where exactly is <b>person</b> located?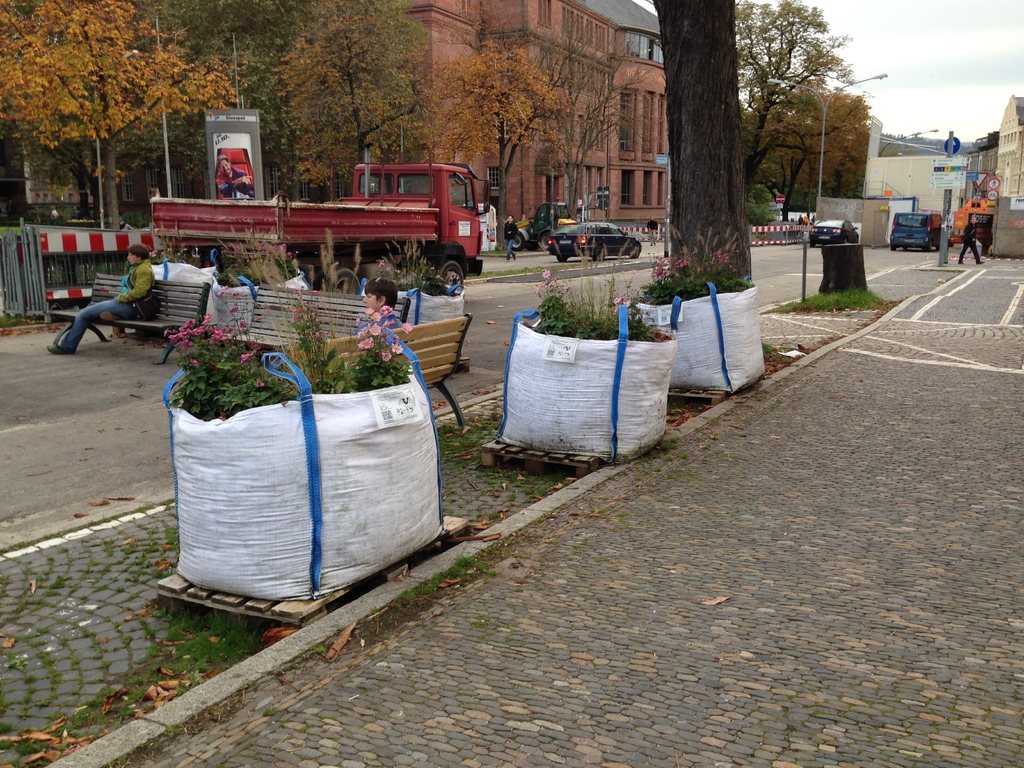
Its bounding box is <bbox>961, 213, 986, 264</bbox>.
